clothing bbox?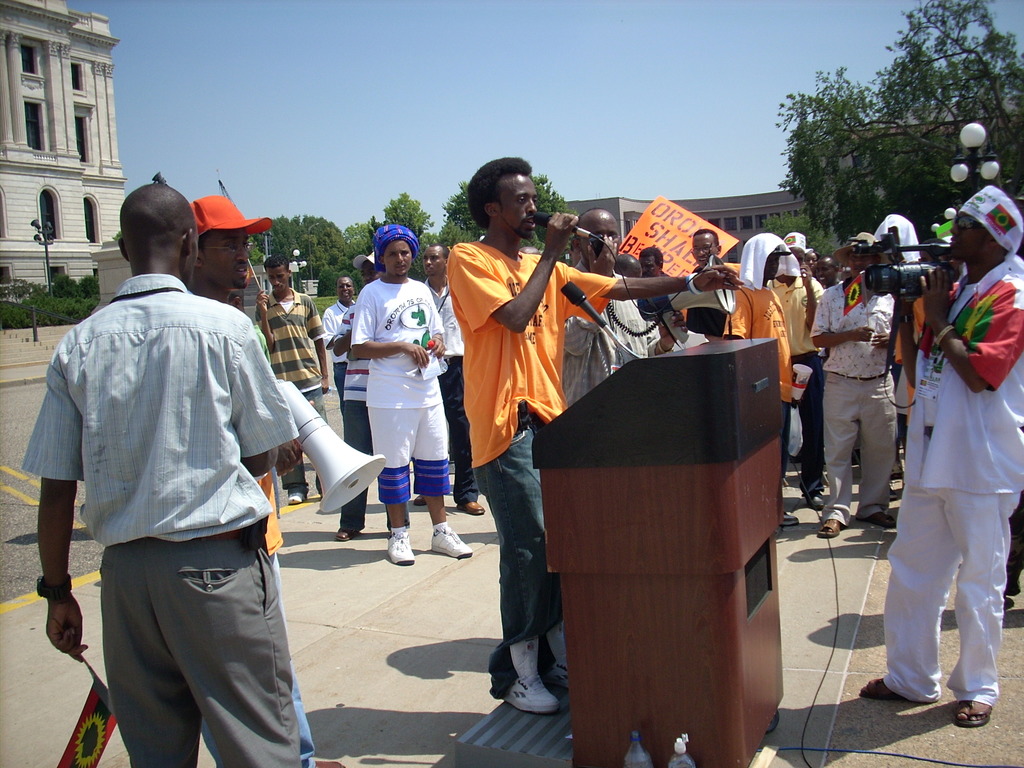
left=885, top=271, right=974, bottom=383
